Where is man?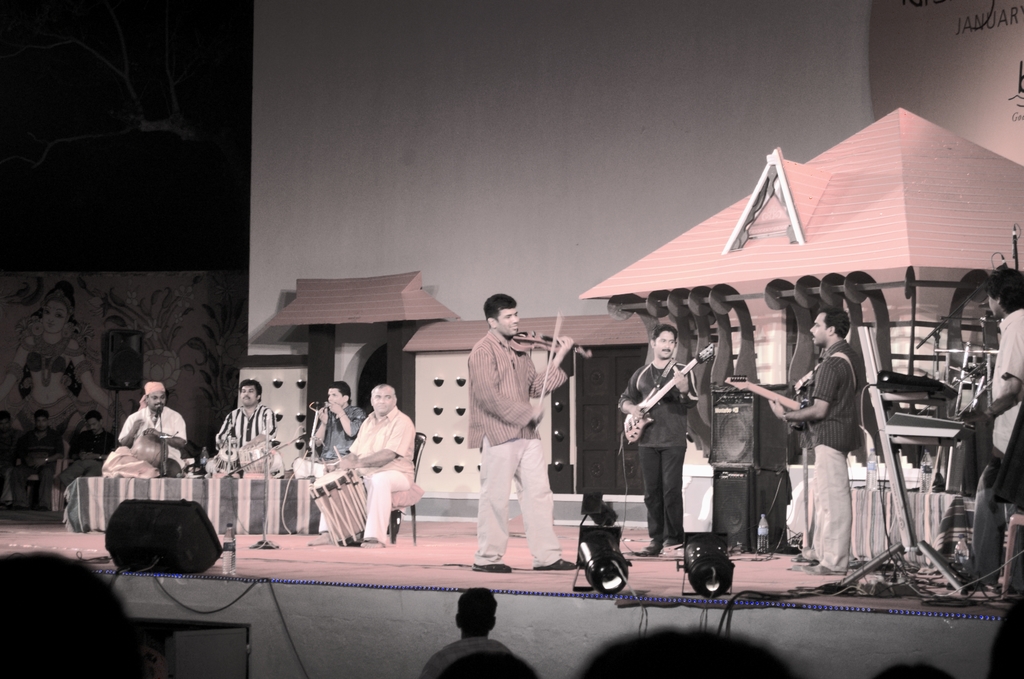
<box>0,409,21,496</box>.
